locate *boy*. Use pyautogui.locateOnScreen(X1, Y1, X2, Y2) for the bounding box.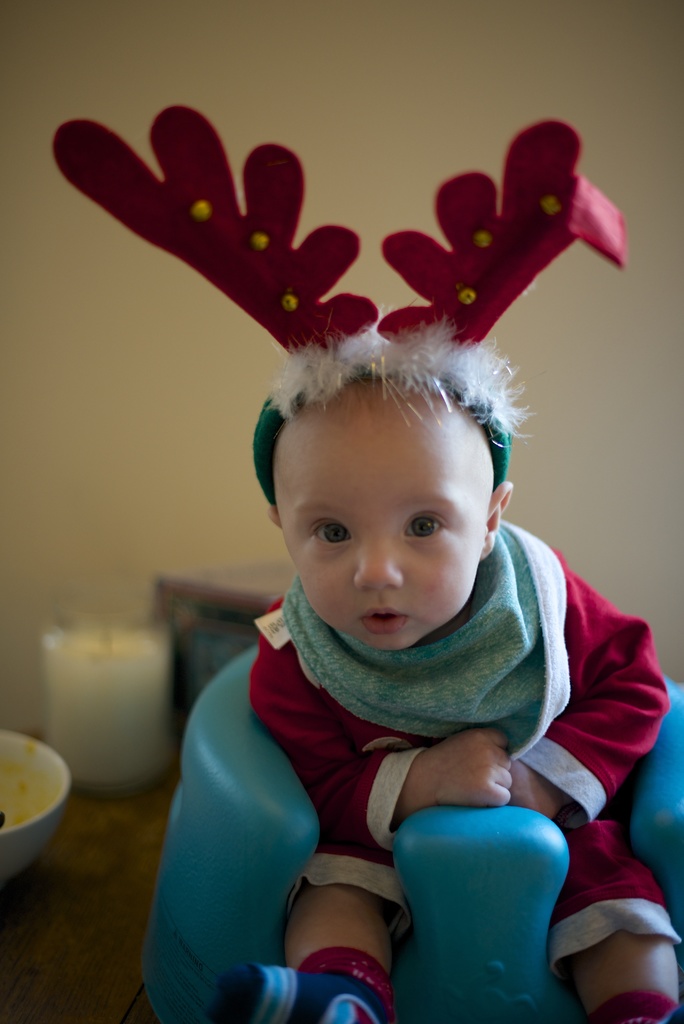
pyautogui.locateOnScreen(163, 426, 665, 959).
